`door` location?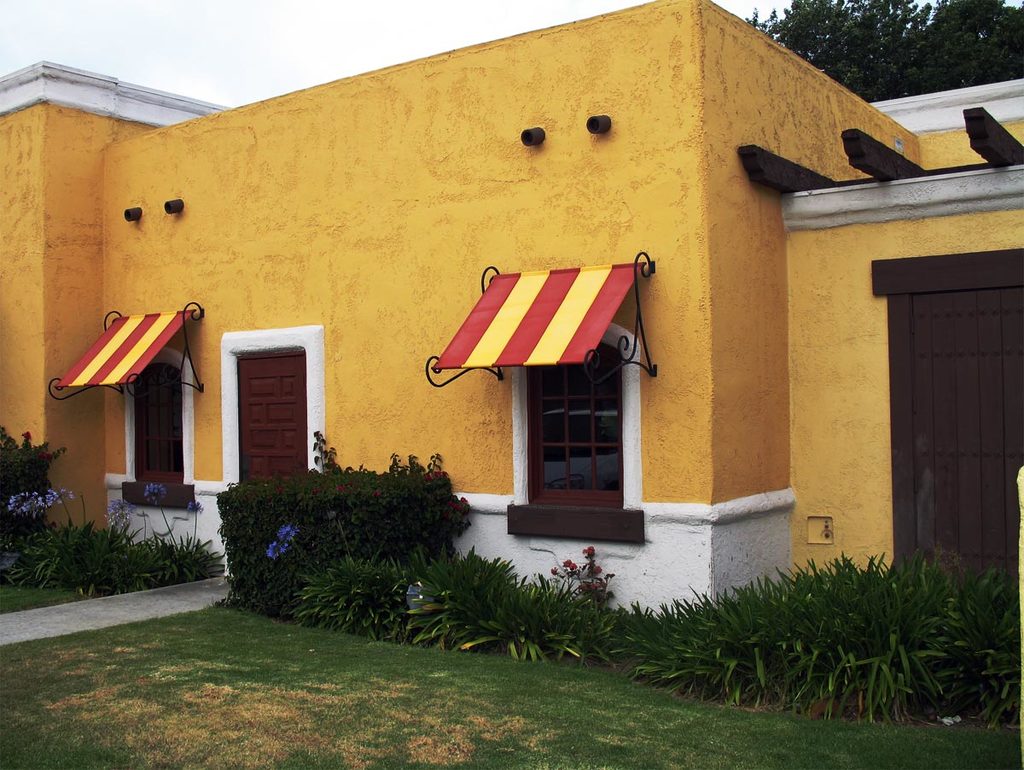
rect(893, 284, 1023, 601)
